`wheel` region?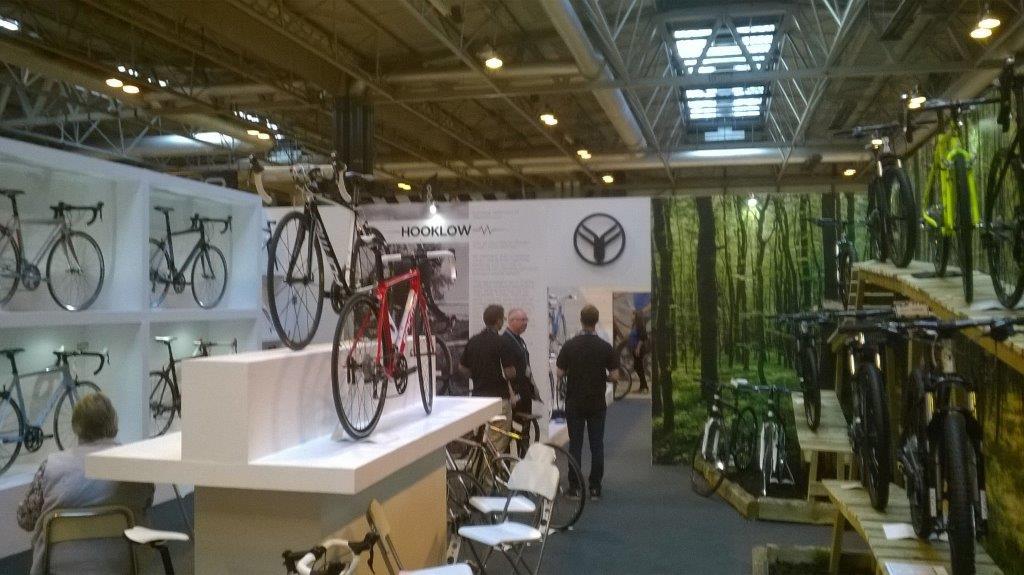
[left=870, top=178, right=886, bottom=260]
